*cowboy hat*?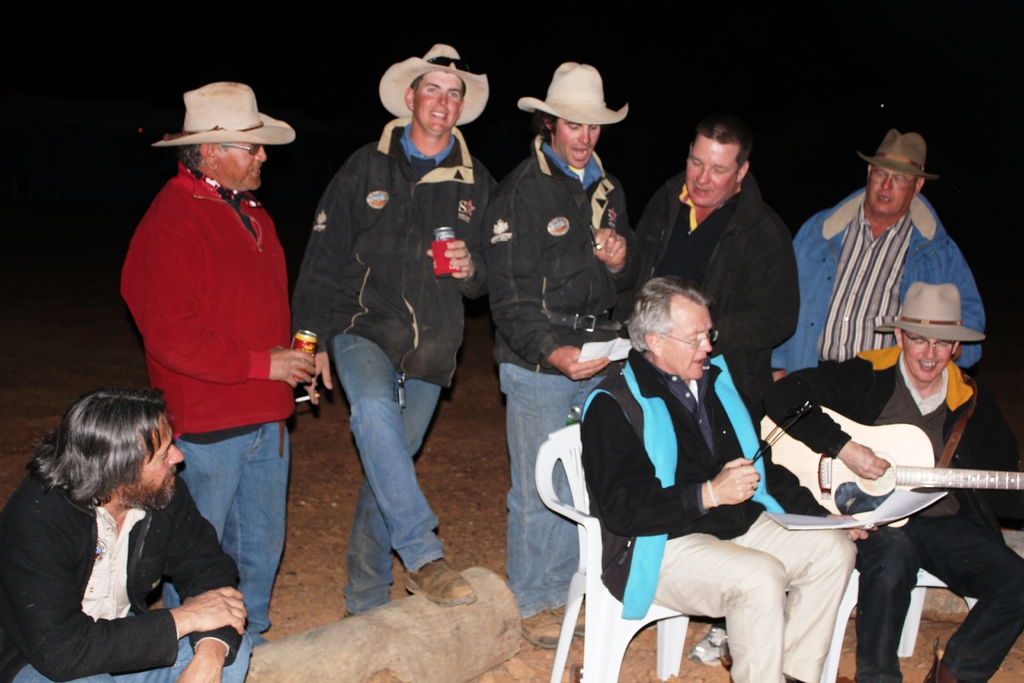
bbox=(531, 56, 634, 143)
